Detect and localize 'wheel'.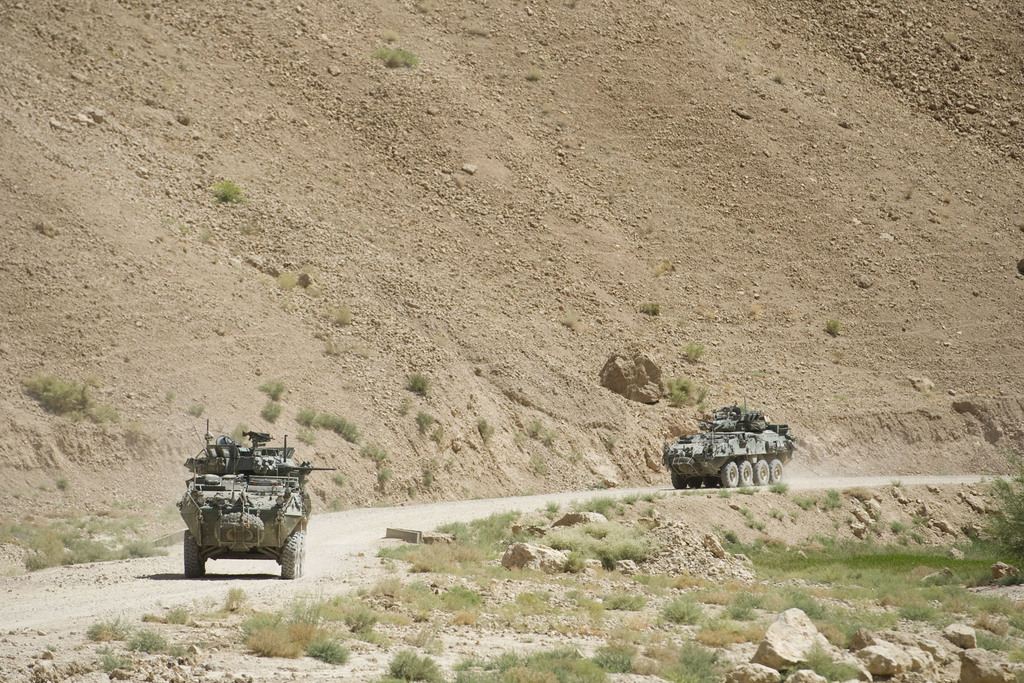
Localized at 740 461 753 484.
